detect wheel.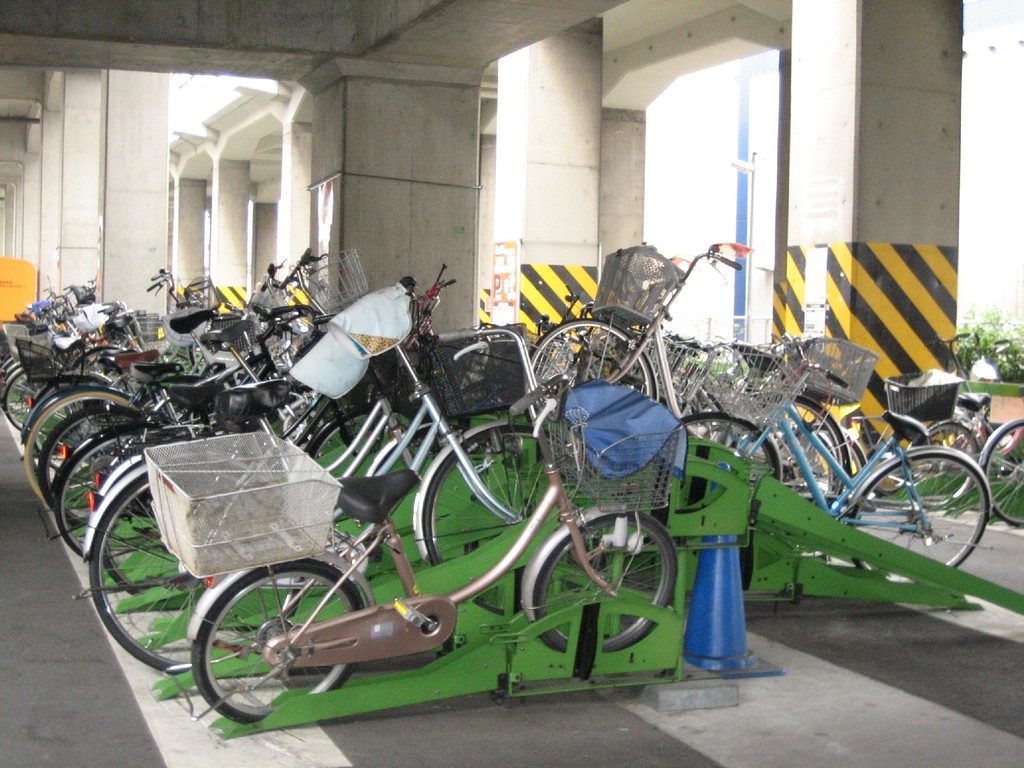
Detected at 682, 411, 781, 477.
